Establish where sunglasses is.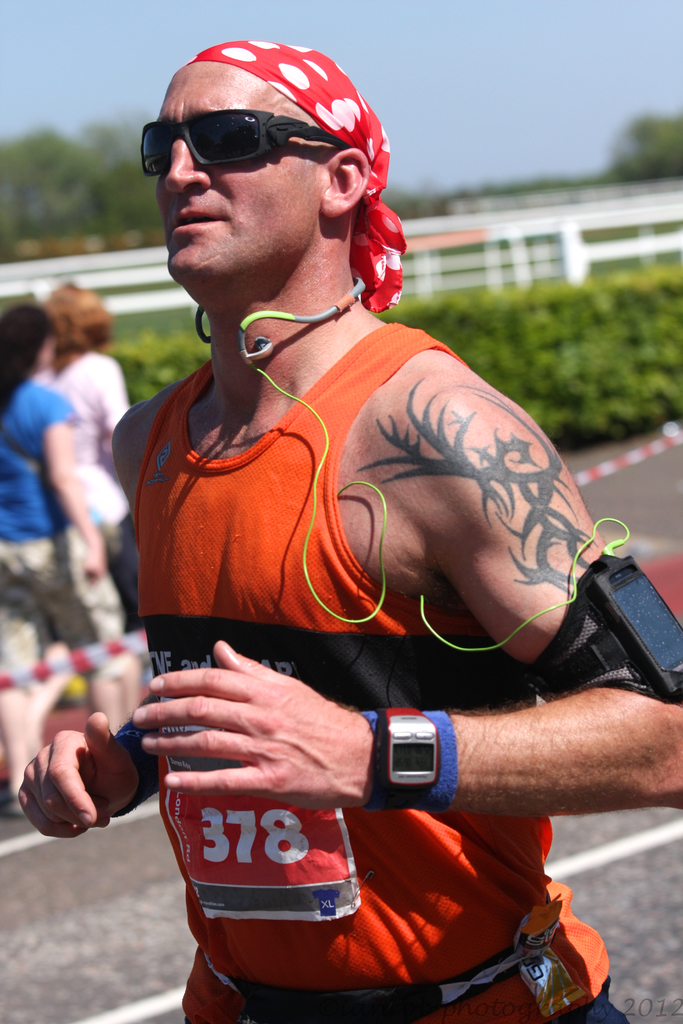
Established at (x1=143, y1=111, x2=349, y2=178).
